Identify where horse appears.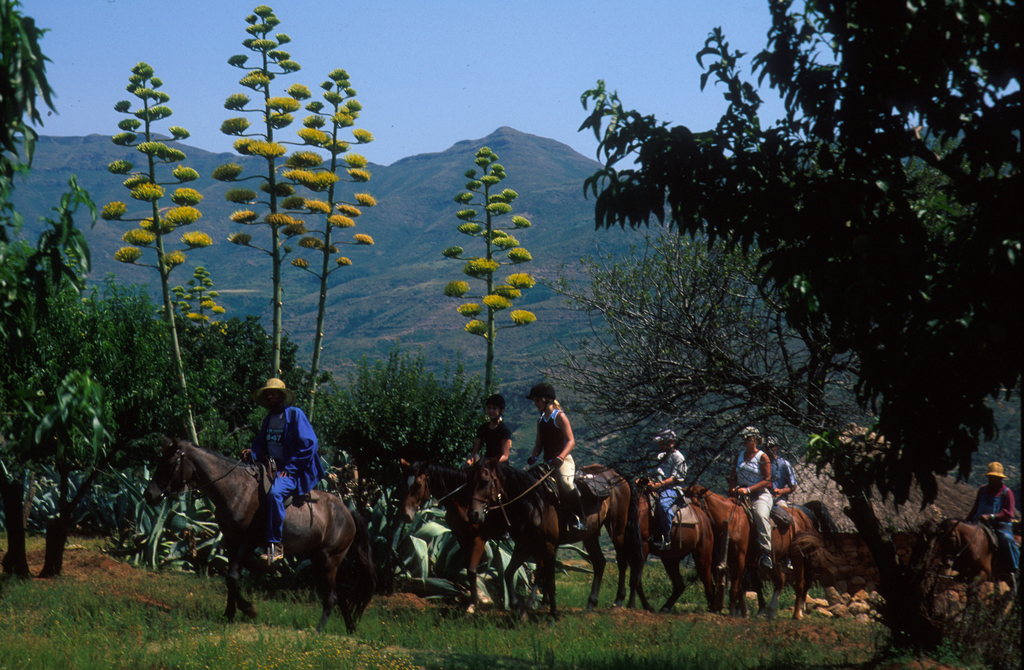
Appears at crop(934, 510, 1023, 660).
